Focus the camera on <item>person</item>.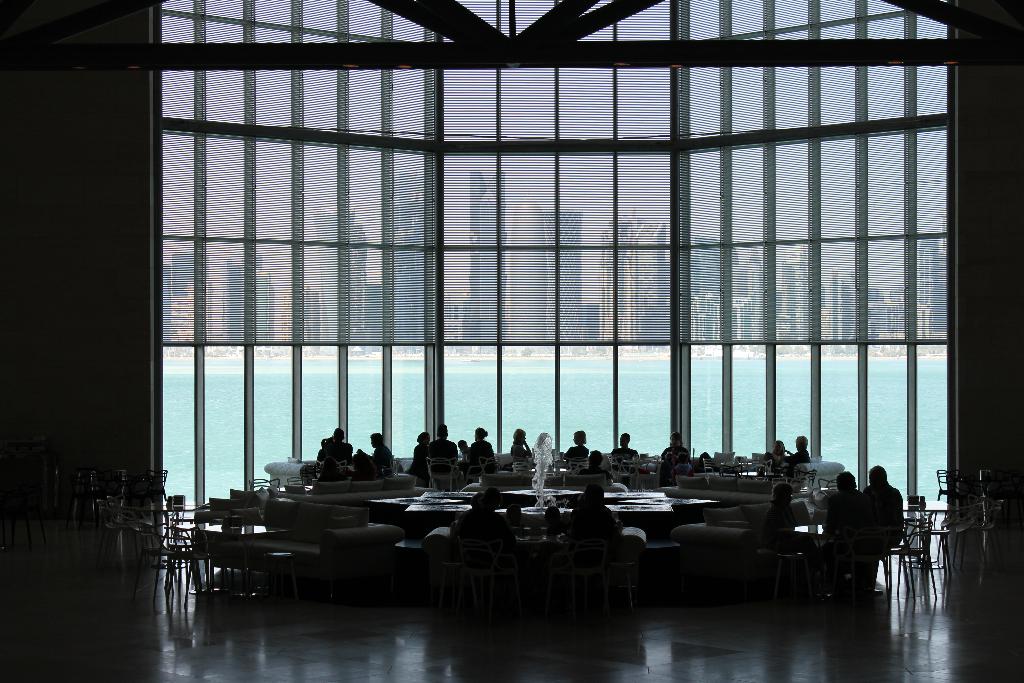
Focus region: box(863, 465, 909, 590).
